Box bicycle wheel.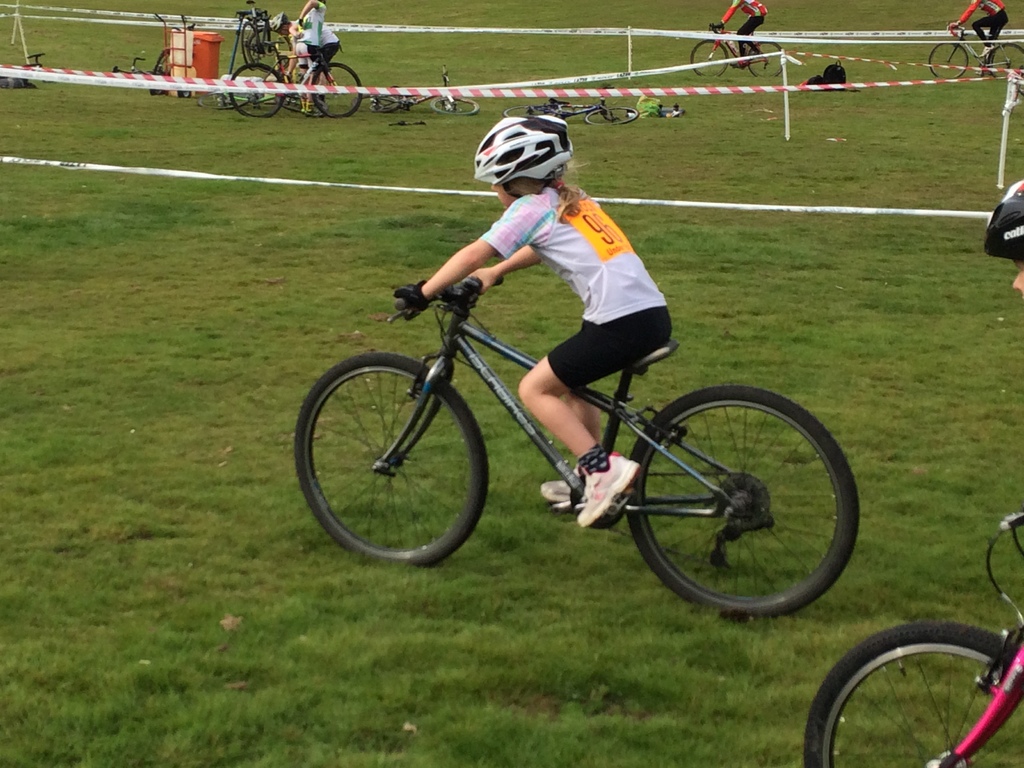
pyautogui.locateOnScreen(240, 24, 267, 64).
